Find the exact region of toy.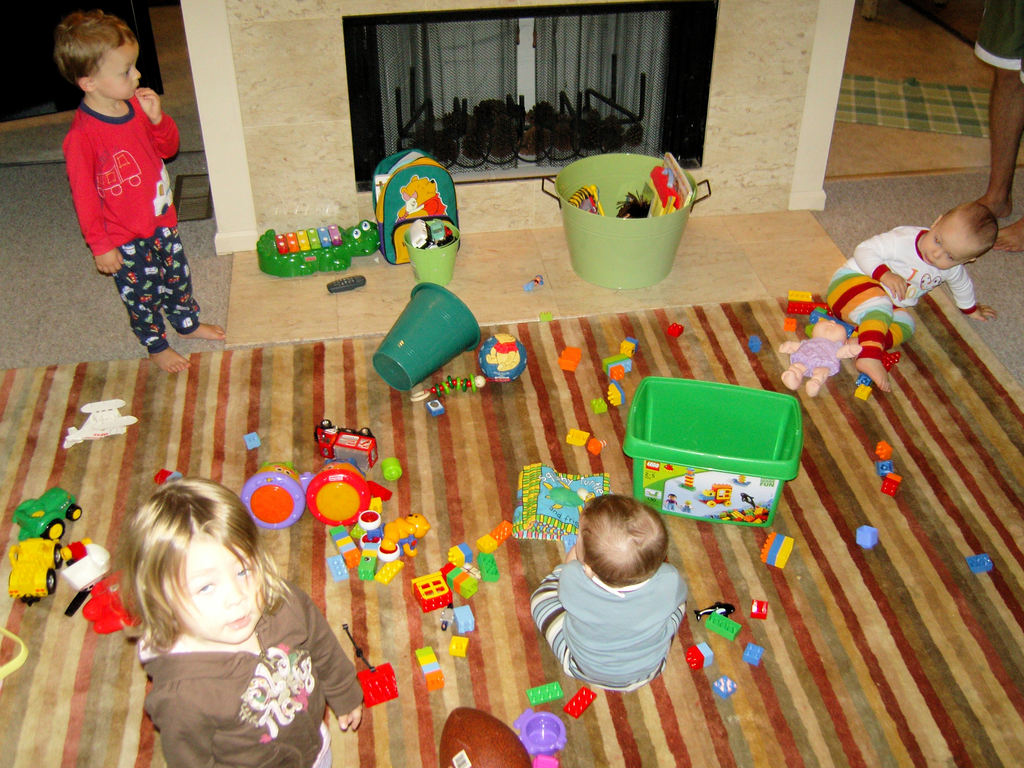
Exact region: select_region(778, 323, 868, 396).
